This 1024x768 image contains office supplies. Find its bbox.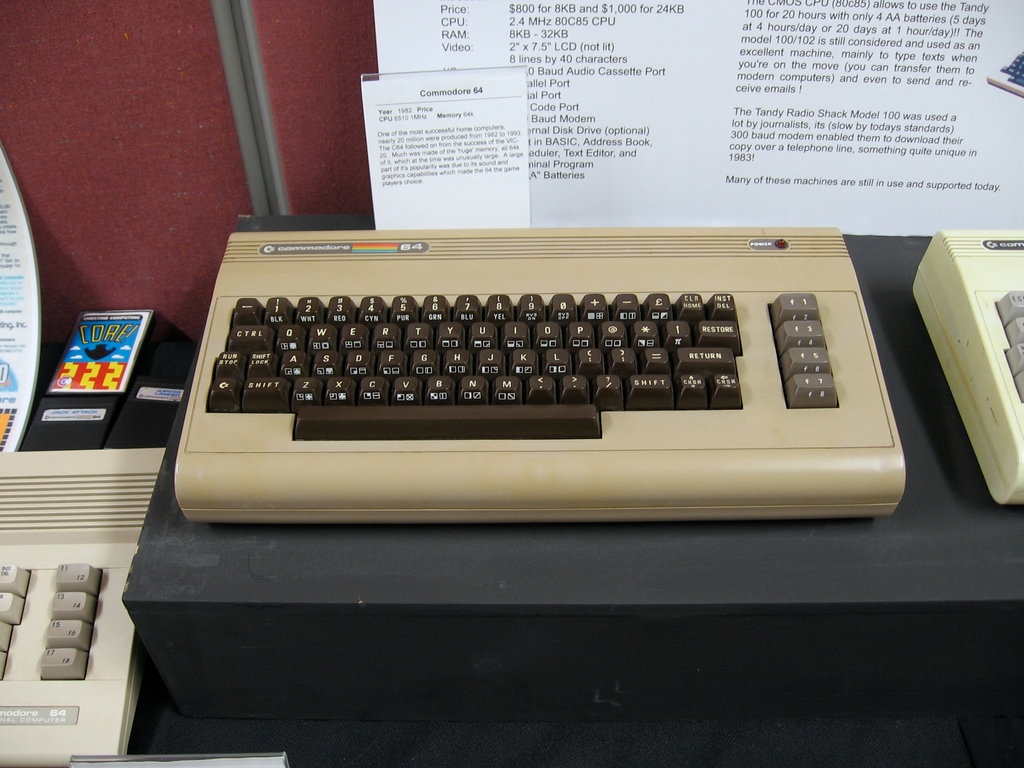
{"left": 3, "top": 446, "right": 154, "bottom": 767}.
